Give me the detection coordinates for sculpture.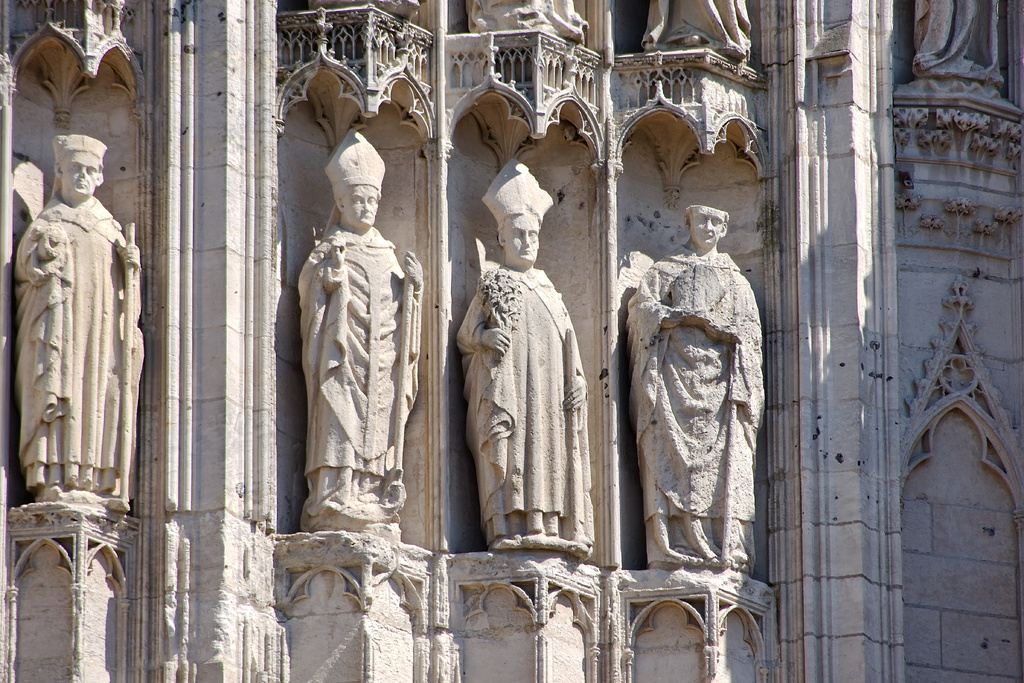
[625,192,768,600].
